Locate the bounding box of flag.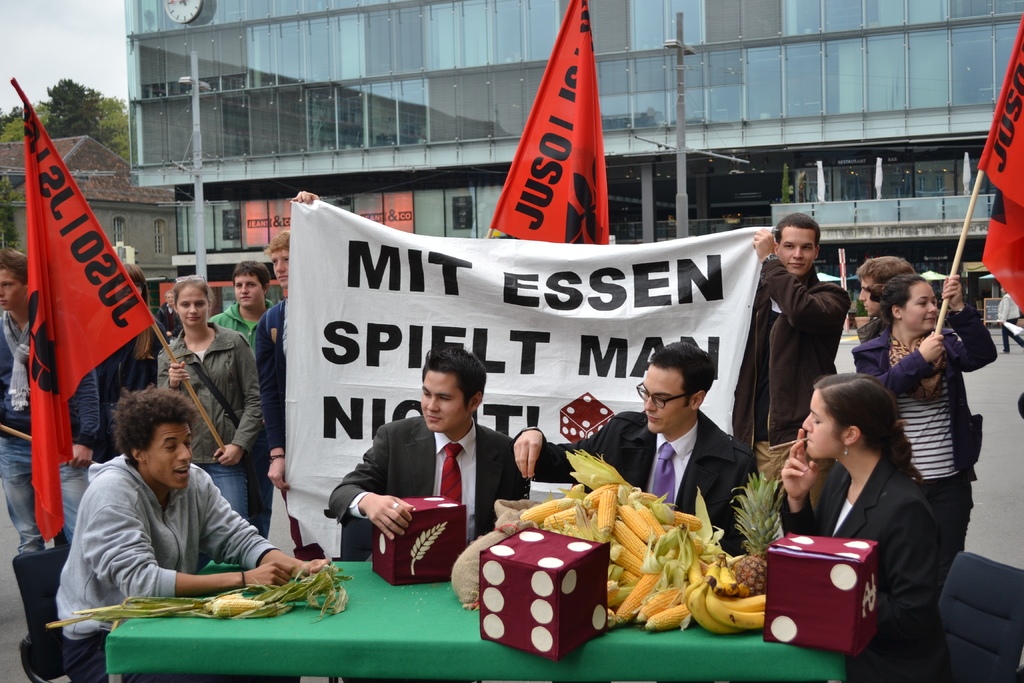
Bounding box: 488 0 612 252.
